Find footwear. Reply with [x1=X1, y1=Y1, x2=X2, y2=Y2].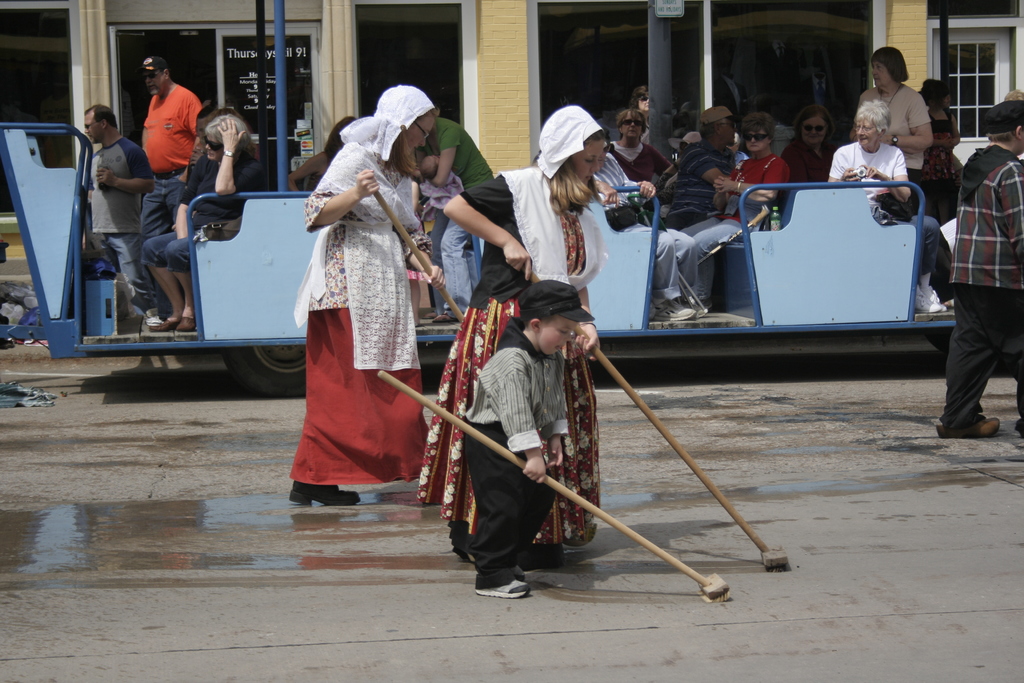
[x1=179, y1=317, x2=195, y2=331].
